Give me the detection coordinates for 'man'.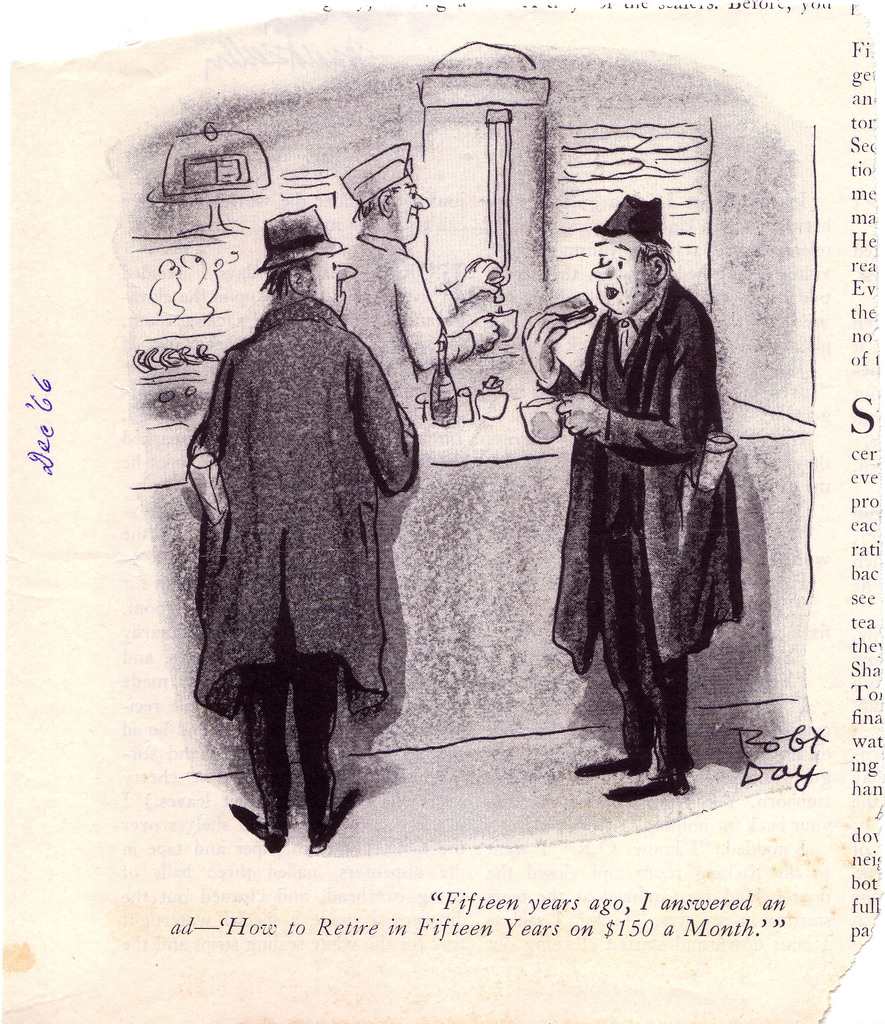
(328, 132, 503, 417).
